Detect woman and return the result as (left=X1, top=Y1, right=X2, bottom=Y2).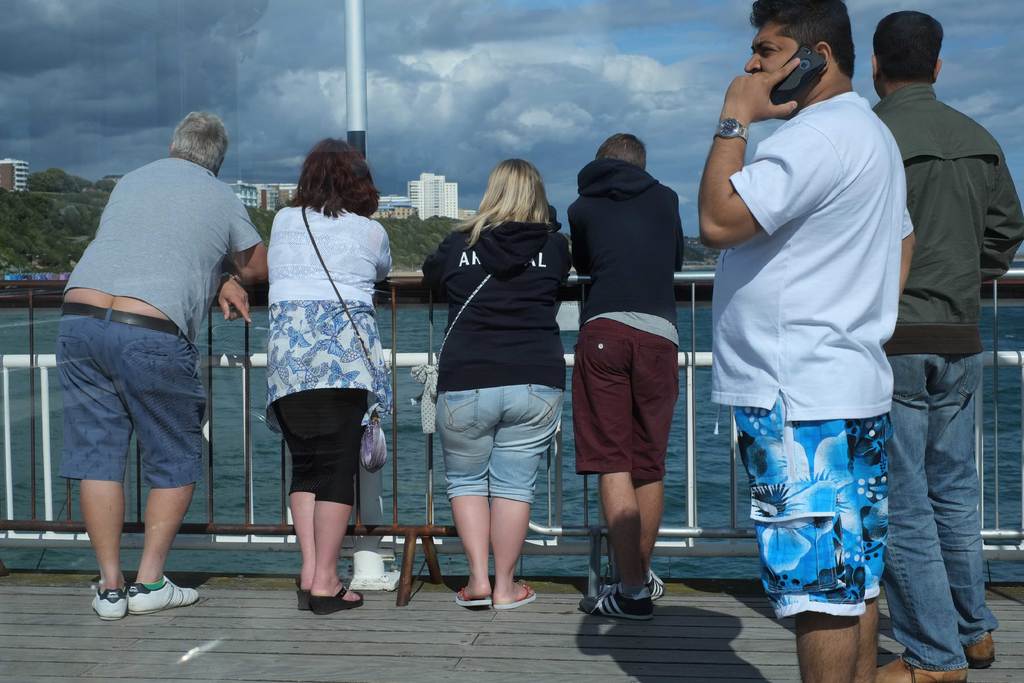
(left=237, top=138, right=396, bottom=640).
